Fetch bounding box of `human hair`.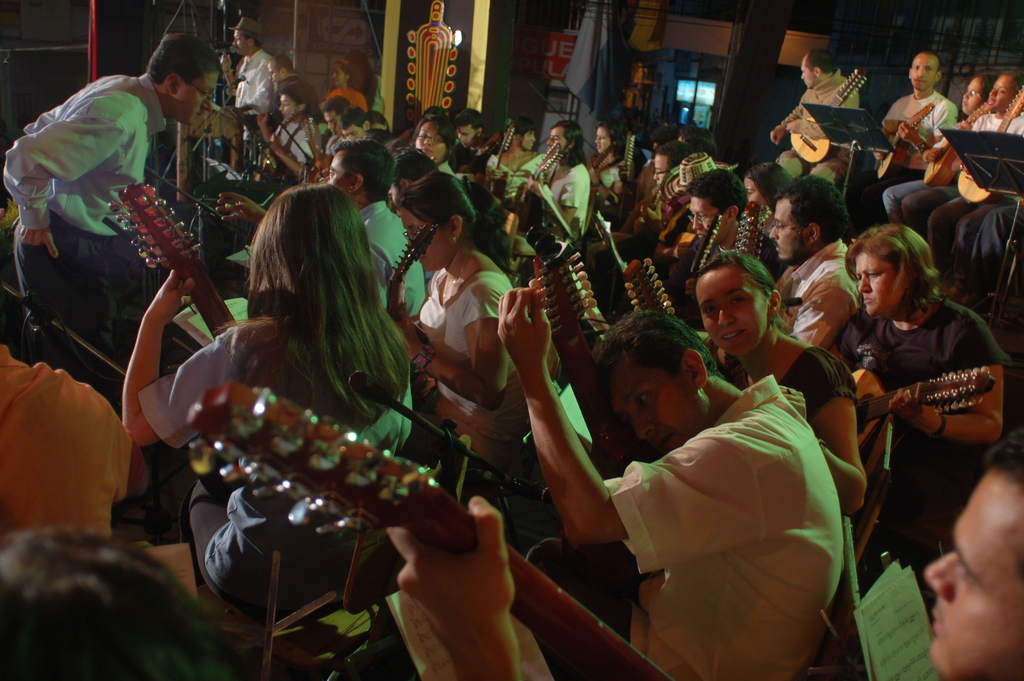
Bbox: [x1=391, y1=147, x2=444, y2=185].
